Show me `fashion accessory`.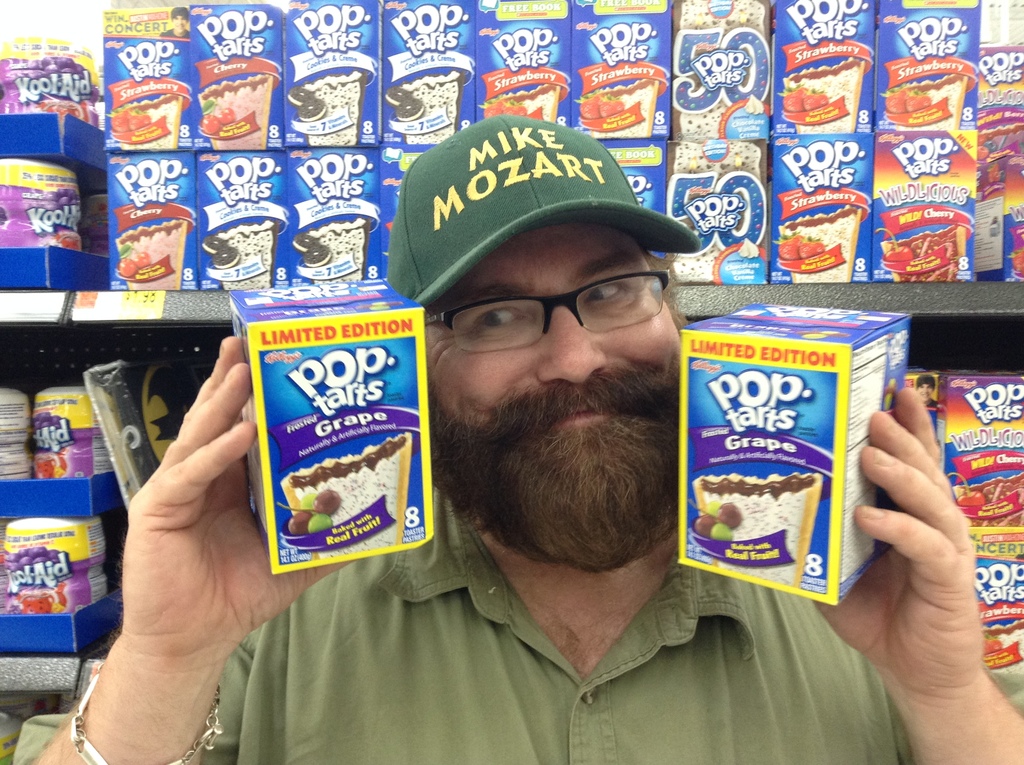
`fashion accessory` is here: [70, 664, 222, 764].
